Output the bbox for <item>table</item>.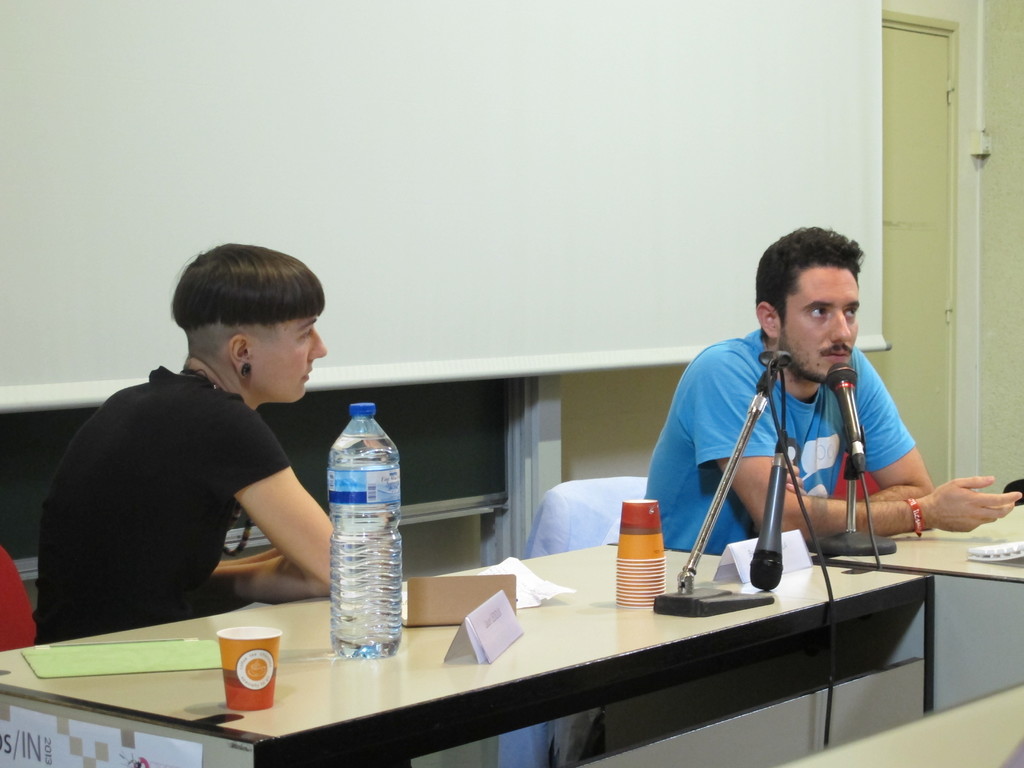
(806, 499, 1023, 586).
